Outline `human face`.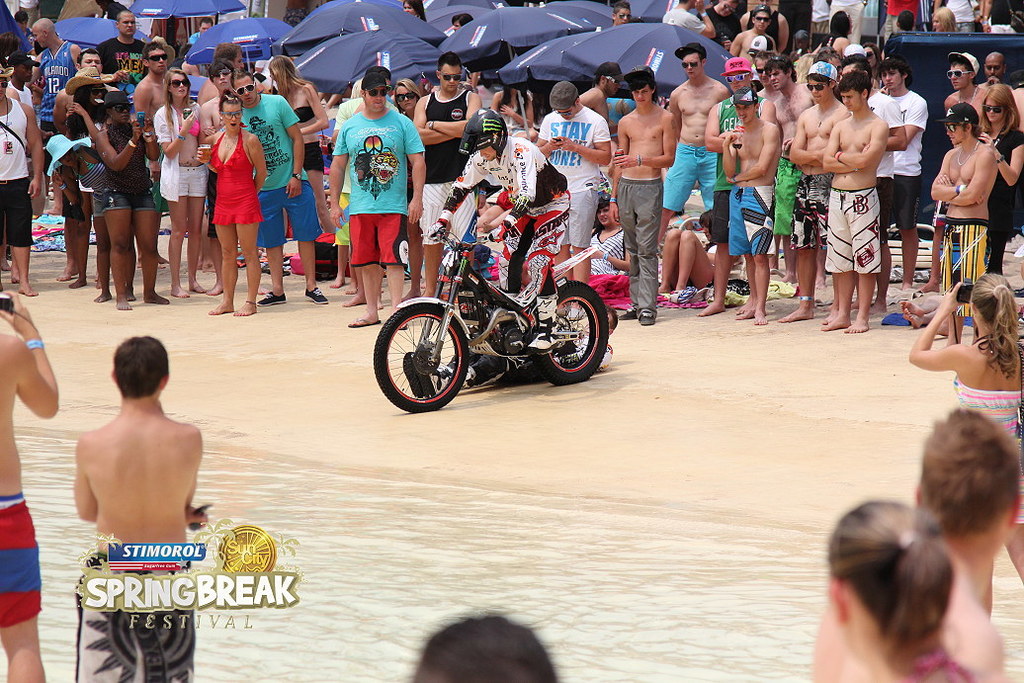
Outline: rect(842, 90, 871, 113).
